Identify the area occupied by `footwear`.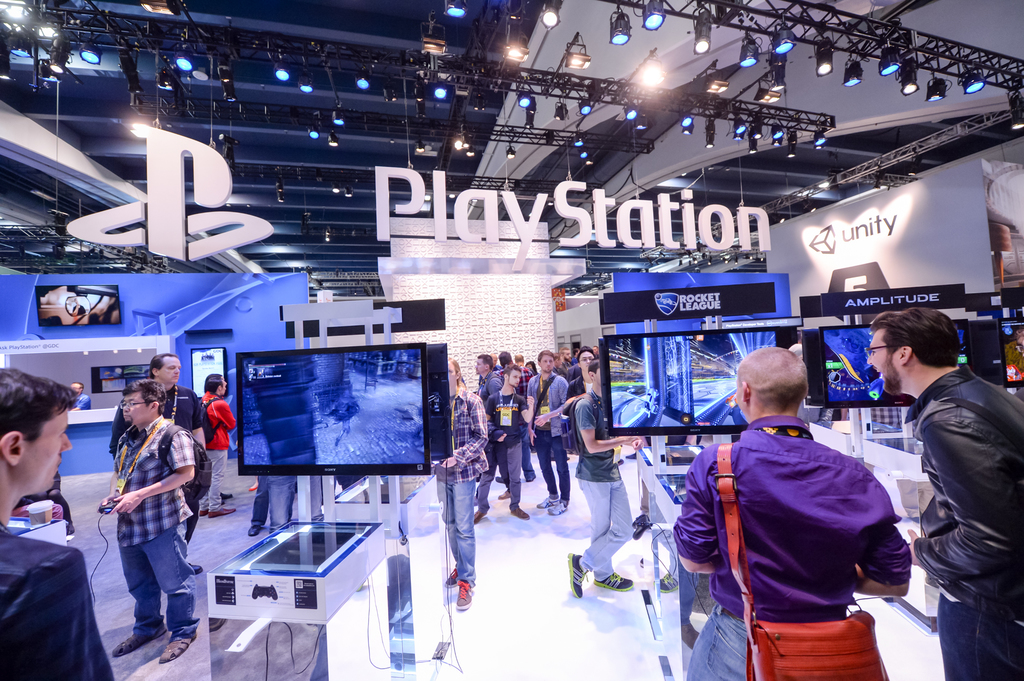
Area: 200, 510, 210, 519.
